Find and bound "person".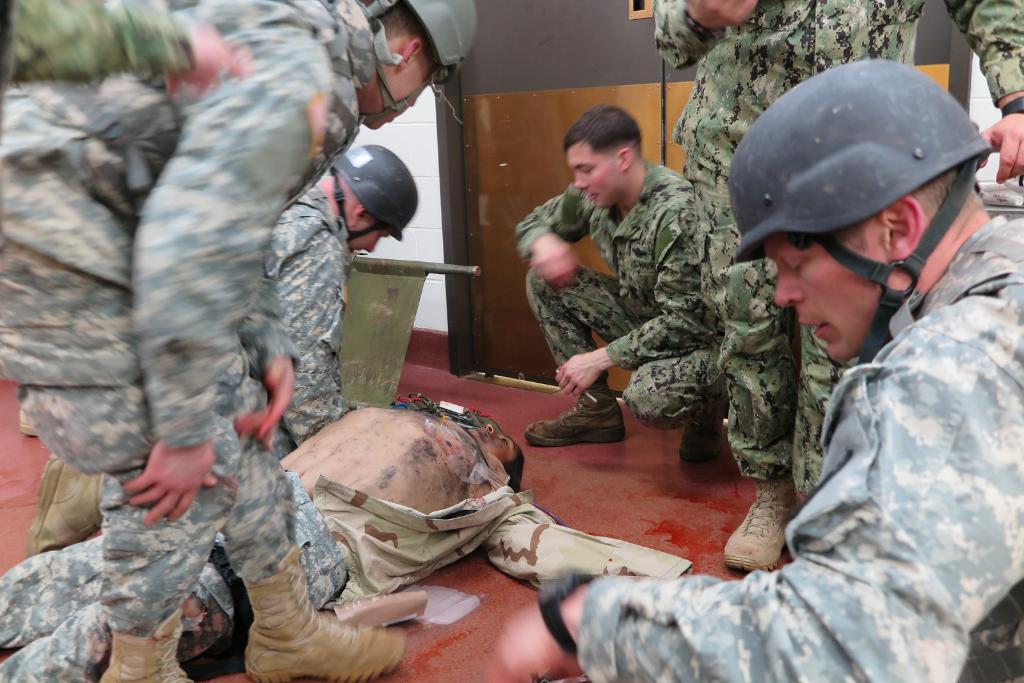
Bound: <bbox>486, 59, 1023, 682</bbox>.
